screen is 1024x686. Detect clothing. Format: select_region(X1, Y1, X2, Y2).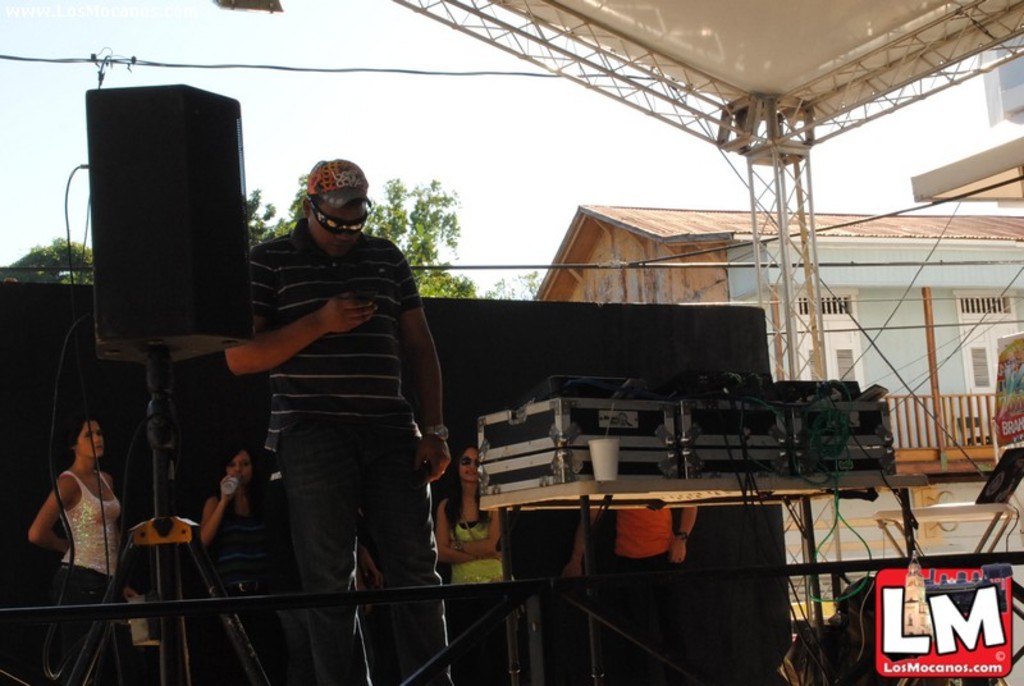
select_region(440, 509, 507, 657).
